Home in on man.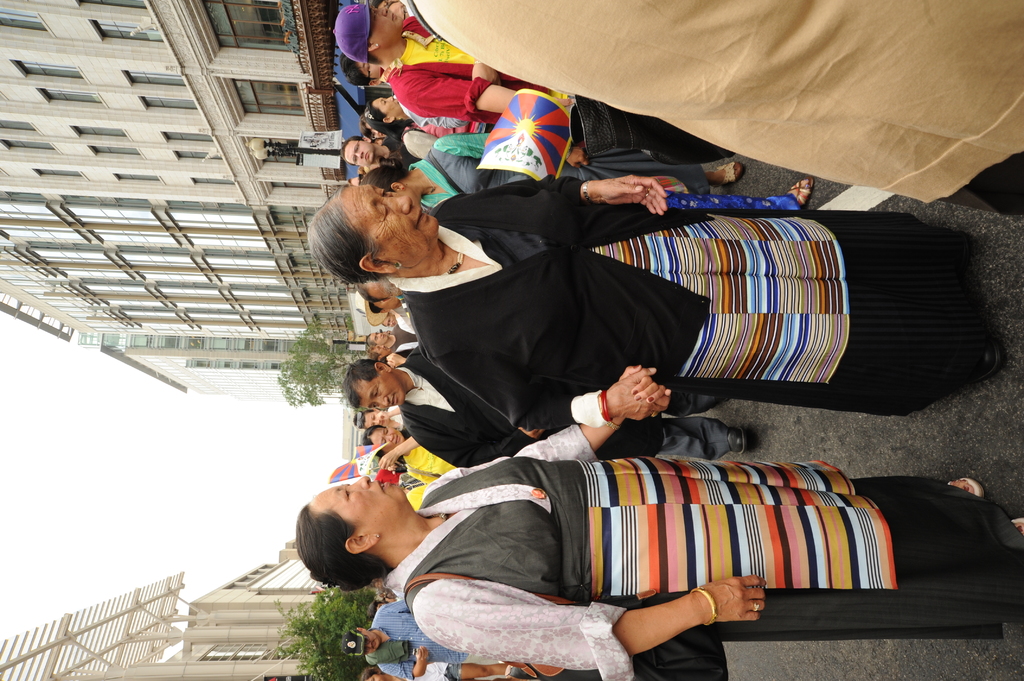
Homed in at bbox(342, 345, 749, 468).
